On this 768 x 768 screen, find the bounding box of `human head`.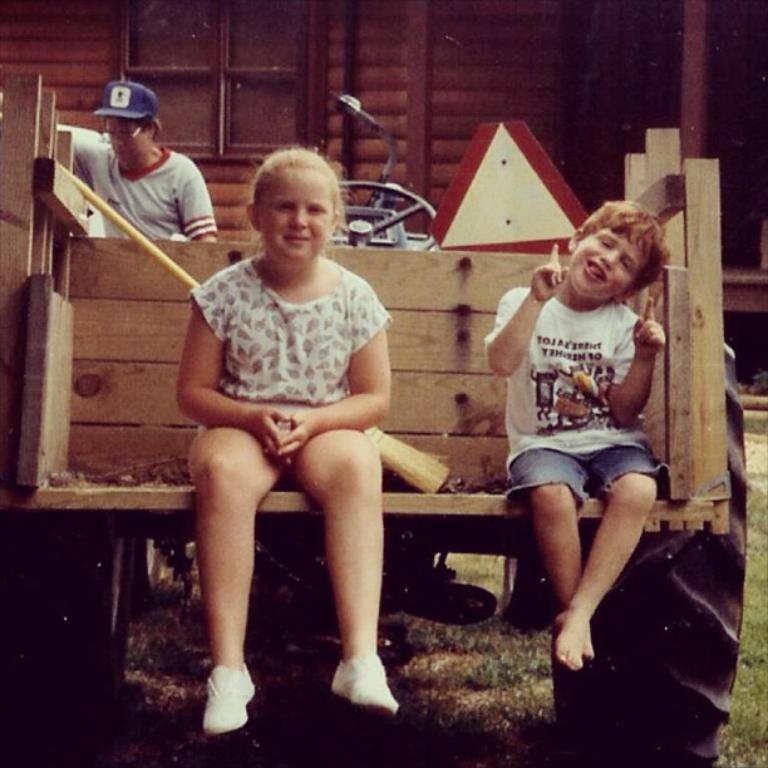
Bounding box: {"x1": 552, "y1": 192, "x2": 671, "y2": 309}.
